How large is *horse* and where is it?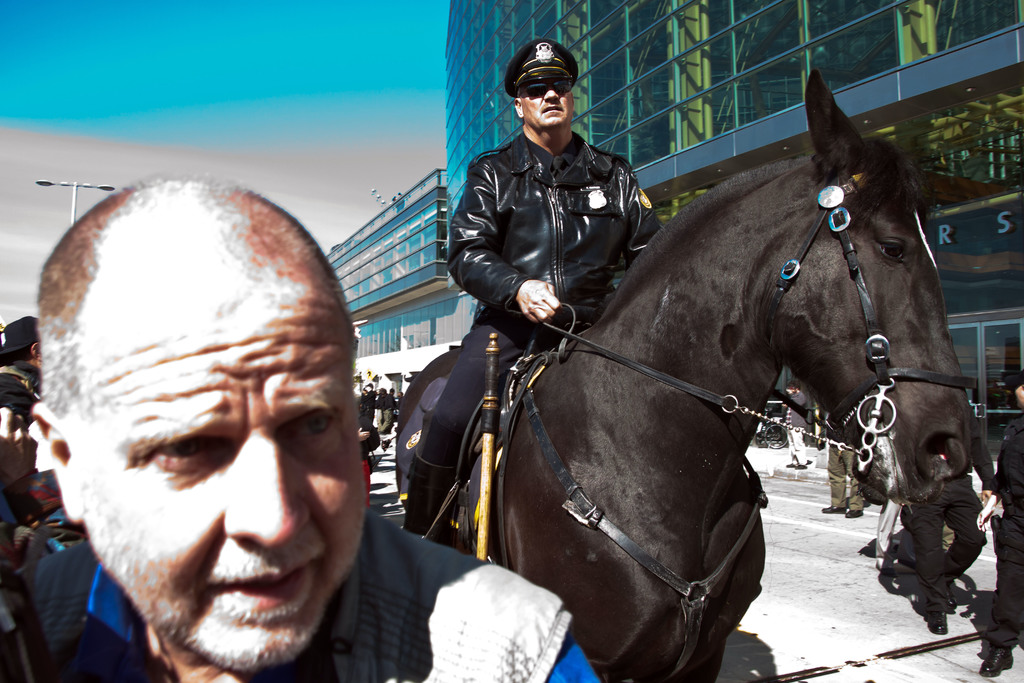
Bounding box: box=[397, 67, 1008, 682].
